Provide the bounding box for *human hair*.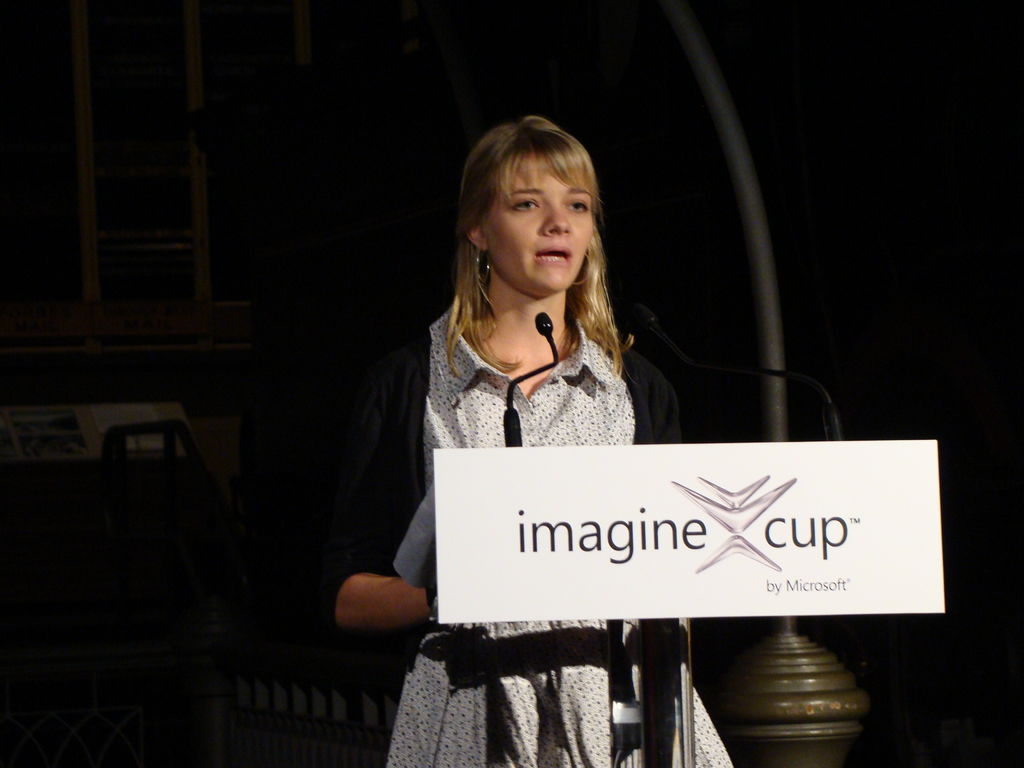
bbox=[442, 111, 615, 358].
